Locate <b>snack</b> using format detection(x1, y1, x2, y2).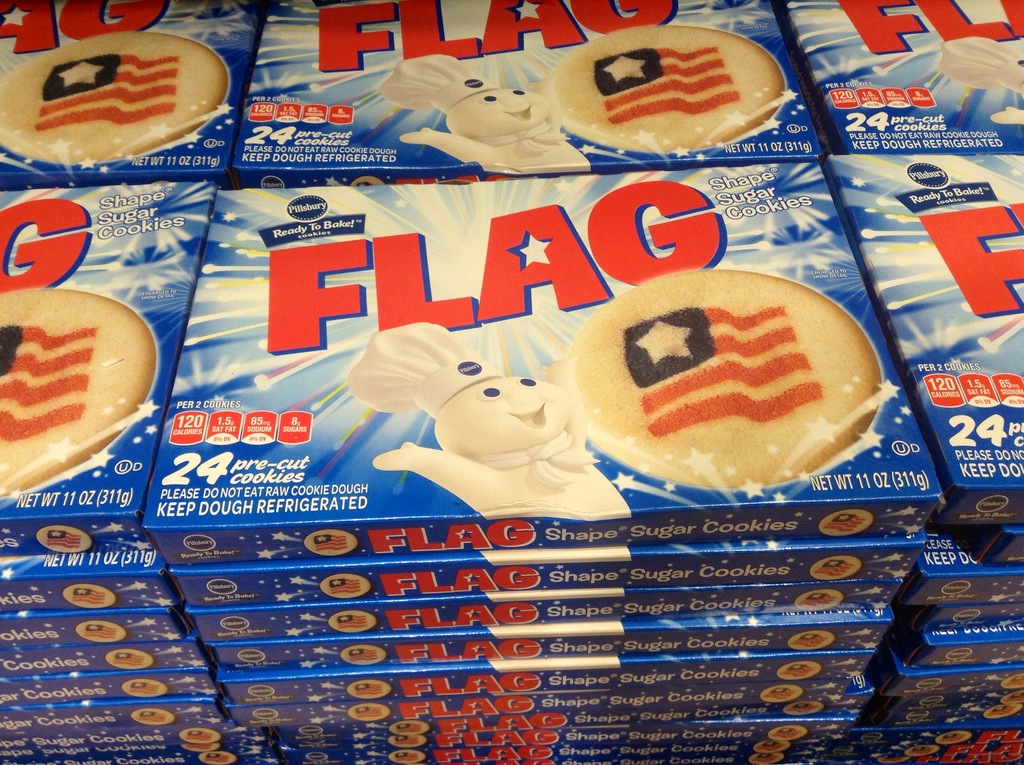
detection(121, 678, 166, 695).
